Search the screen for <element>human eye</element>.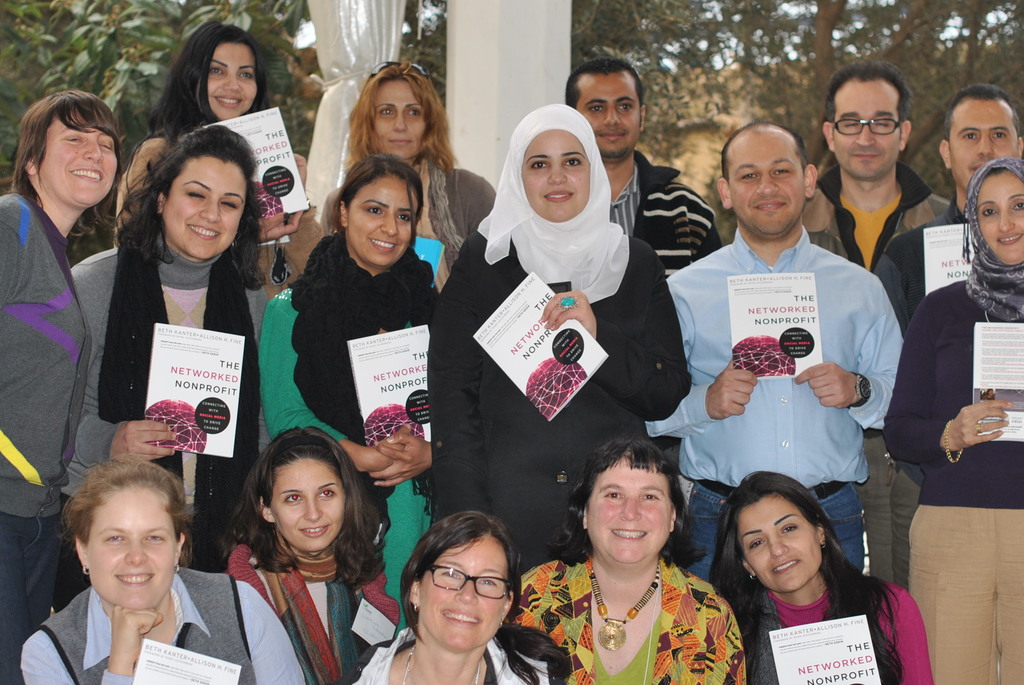
Found at [x1=378, y1=107, x2=394, y2=118].
